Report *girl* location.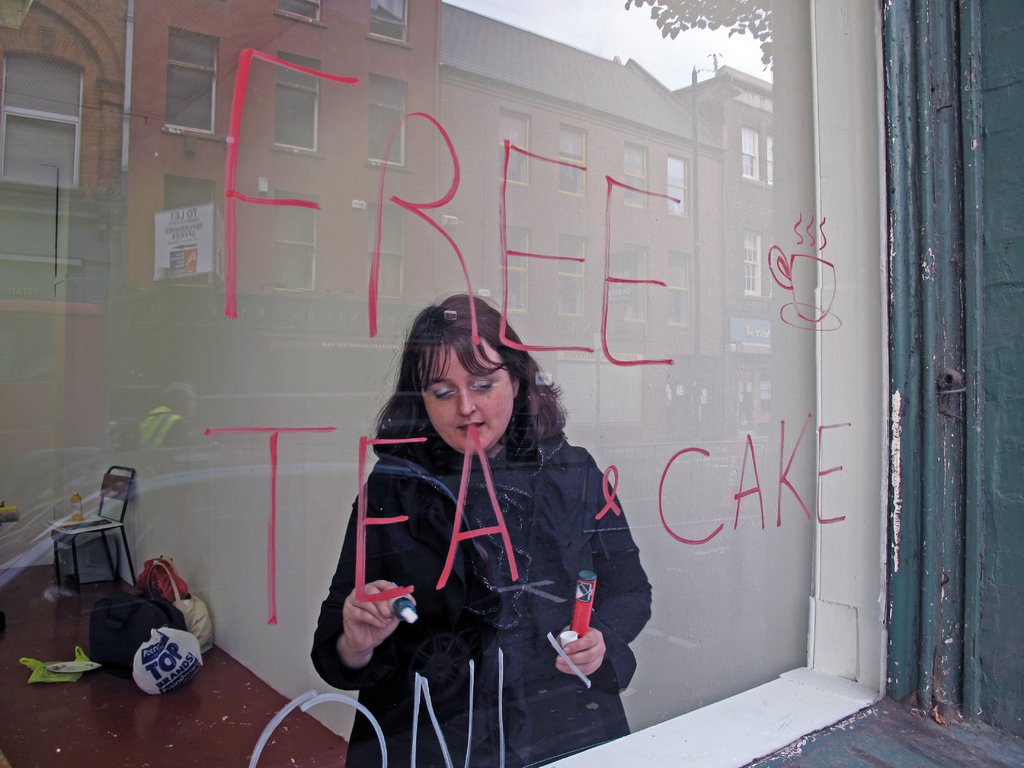
Report: {"x1": 314, "y1": 292, "x2": 649, "y2": 767}.
